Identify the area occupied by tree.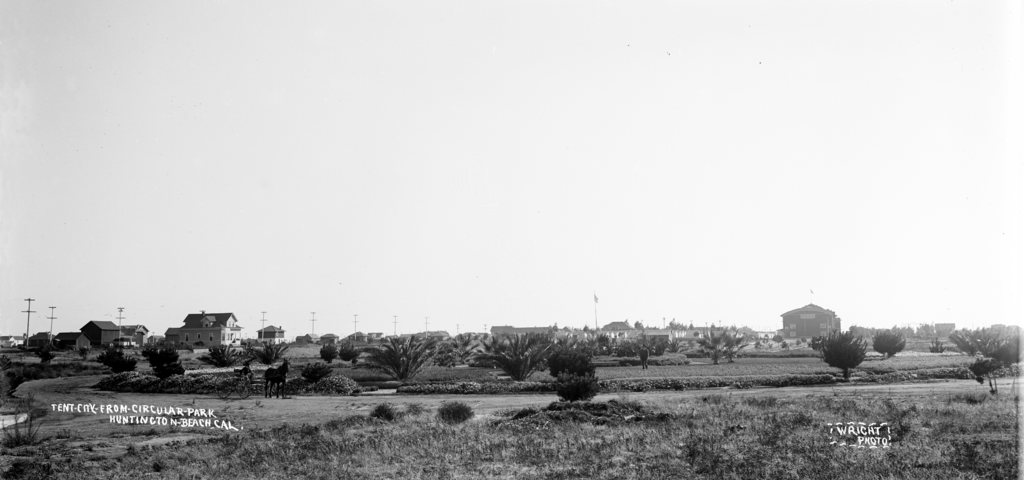
Area: crop(99, 344, 130, 377).
